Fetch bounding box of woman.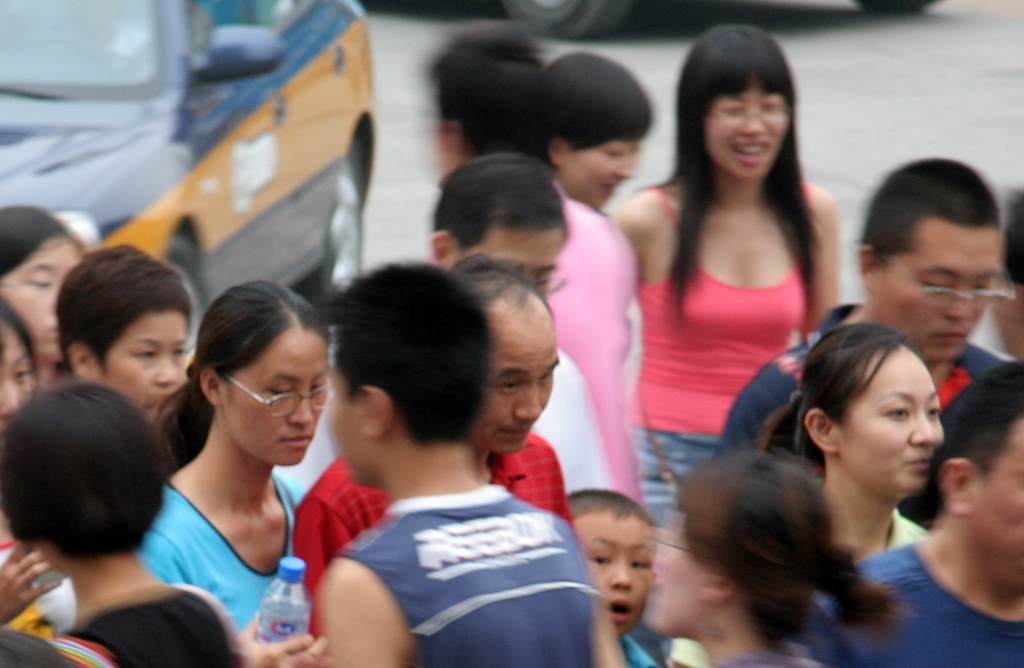
Bbox: <box>506,45,644,527</box>.
